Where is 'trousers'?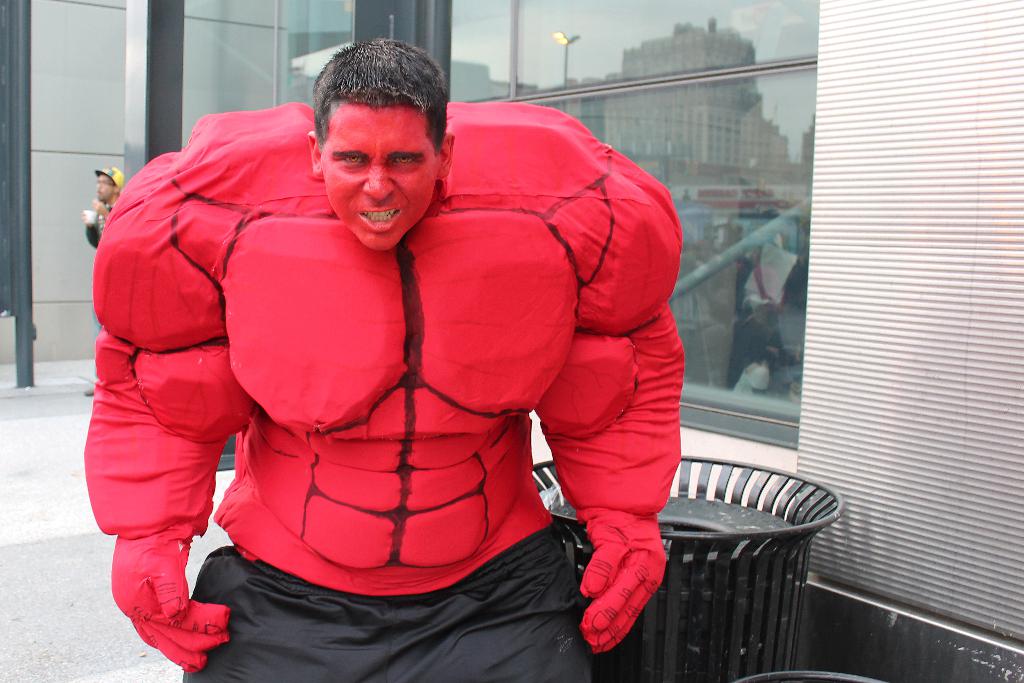
Rect(182, 547, 593, 682).
